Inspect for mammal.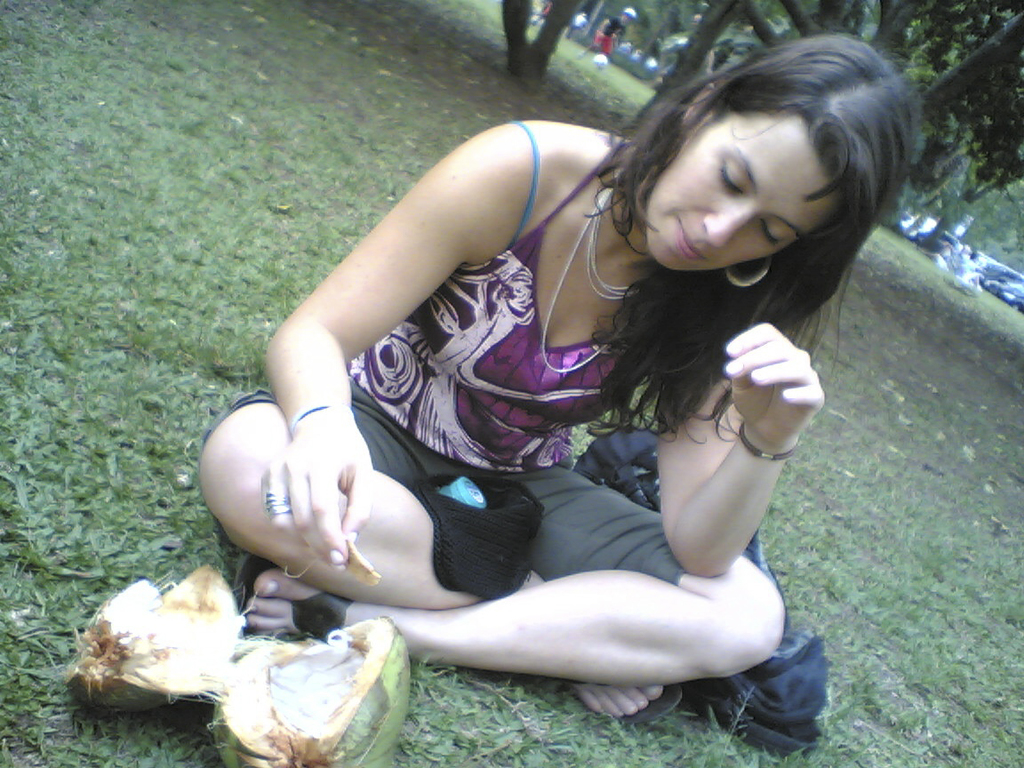
Inspection: box(171, 65, 920, 703).
